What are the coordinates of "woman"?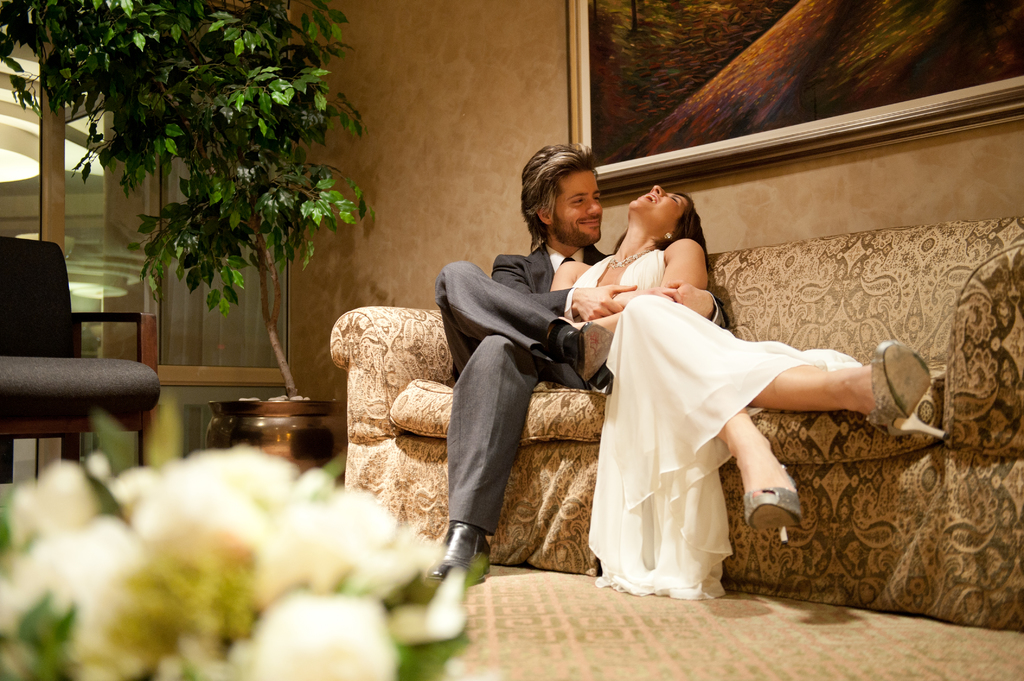
bbox(577, 223, 904, 598).
